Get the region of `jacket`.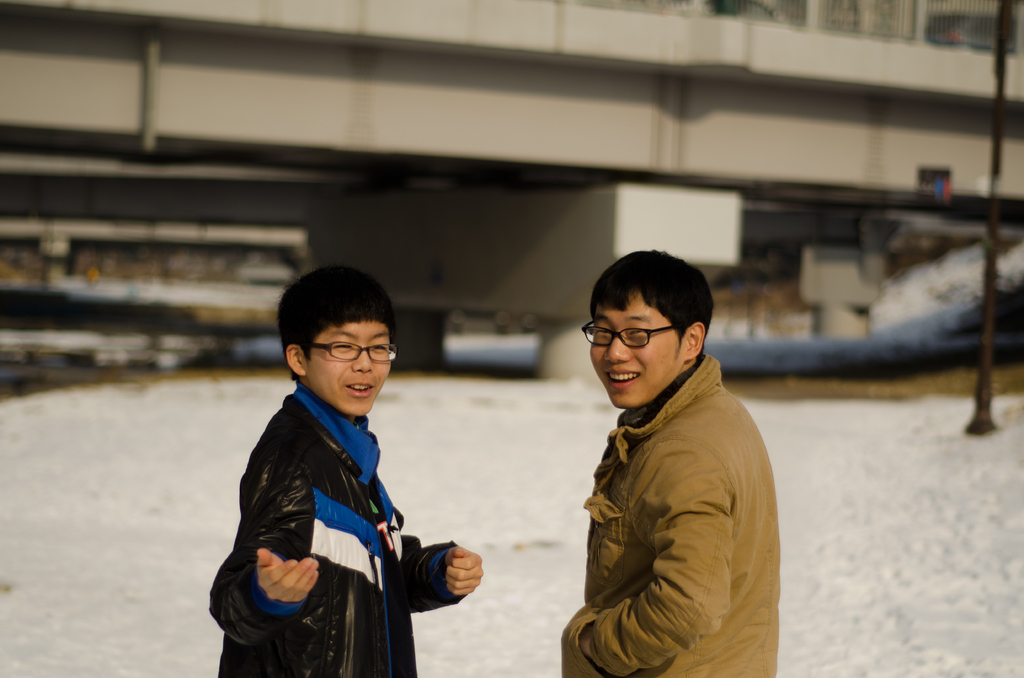
rect(214, 348, 440, 665).
